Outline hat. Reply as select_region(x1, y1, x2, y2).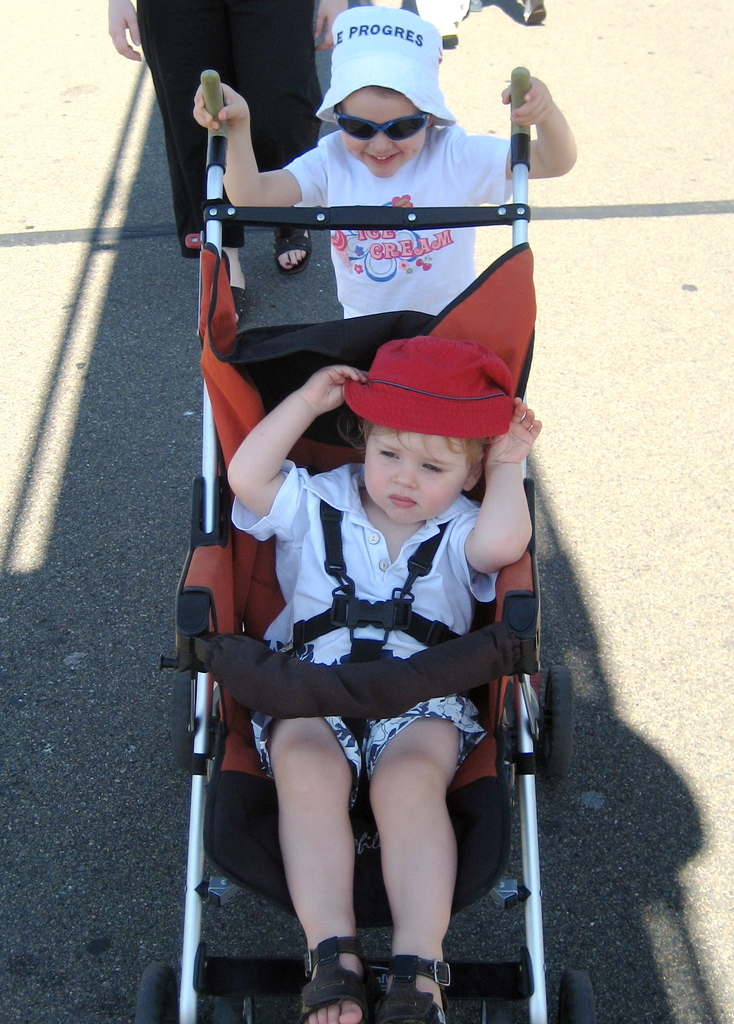
select_region(315, 3, 458, 131).
